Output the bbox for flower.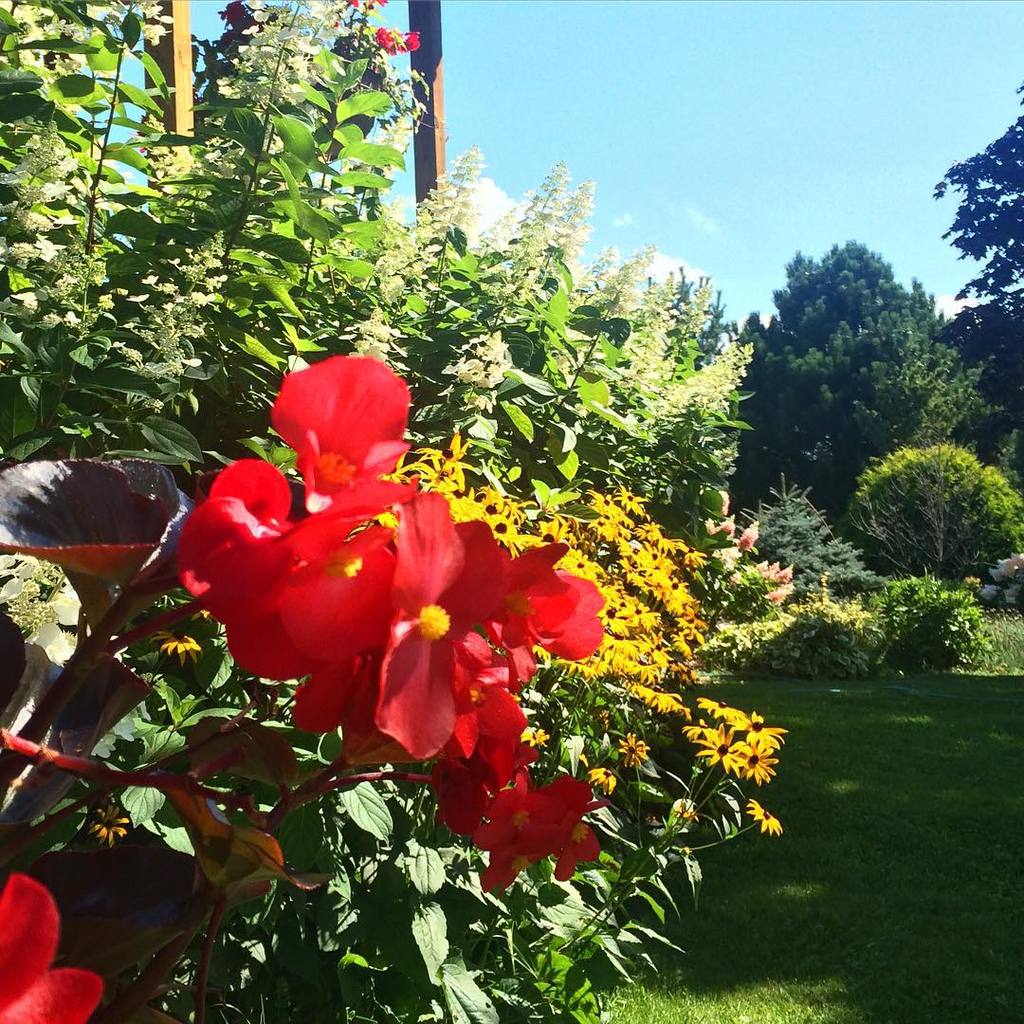
[left=745, top=795, right=790, bottom=837].
